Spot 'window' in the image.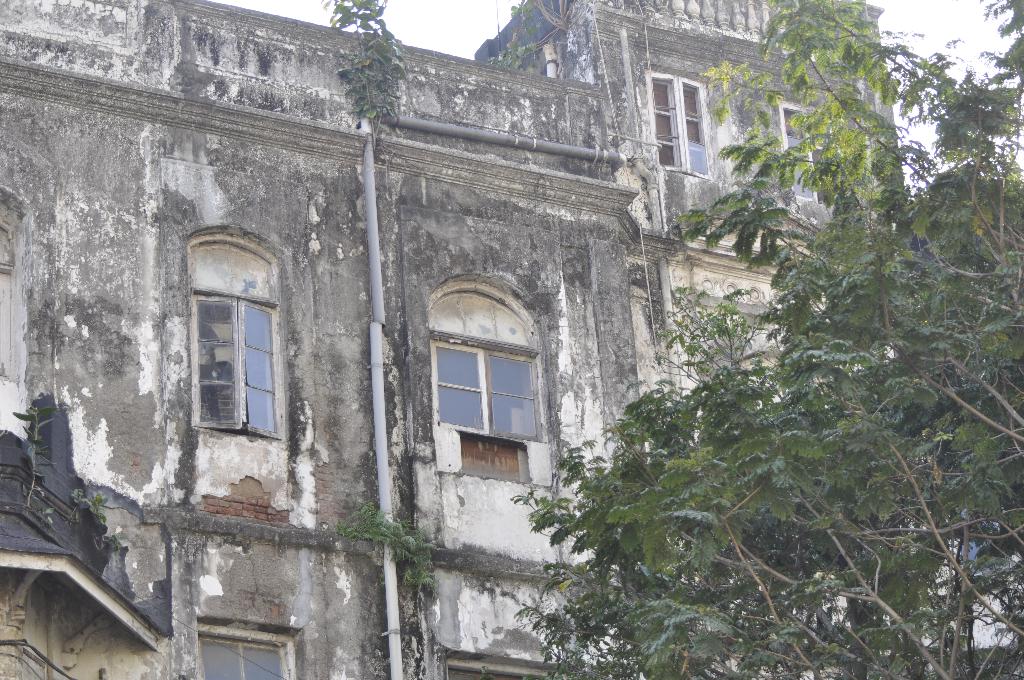
'window' found at 191, 239, 284, 435.
